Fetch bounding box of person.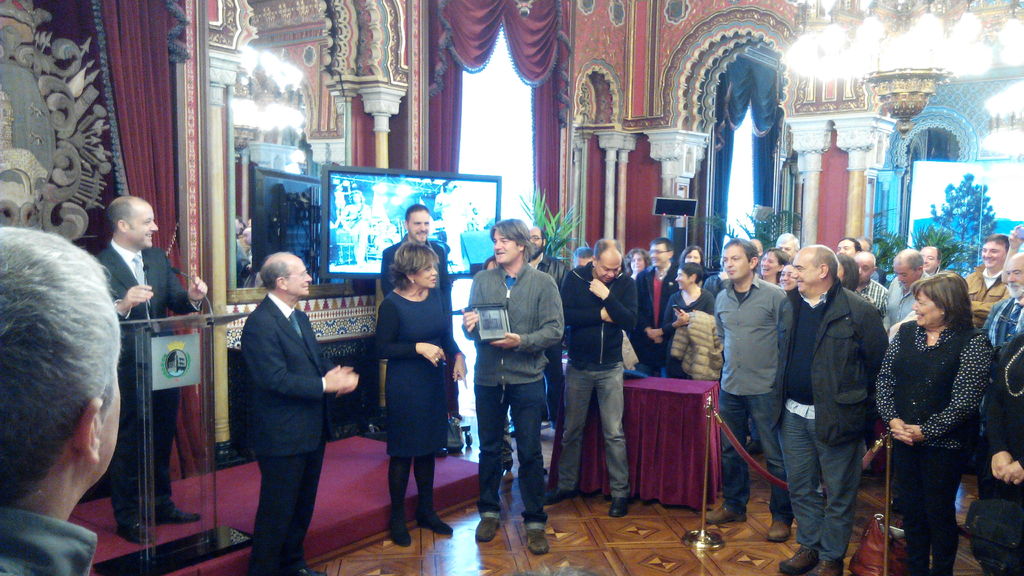
Bbox: [x1=0, y1=234, x2=120, y2=575].
